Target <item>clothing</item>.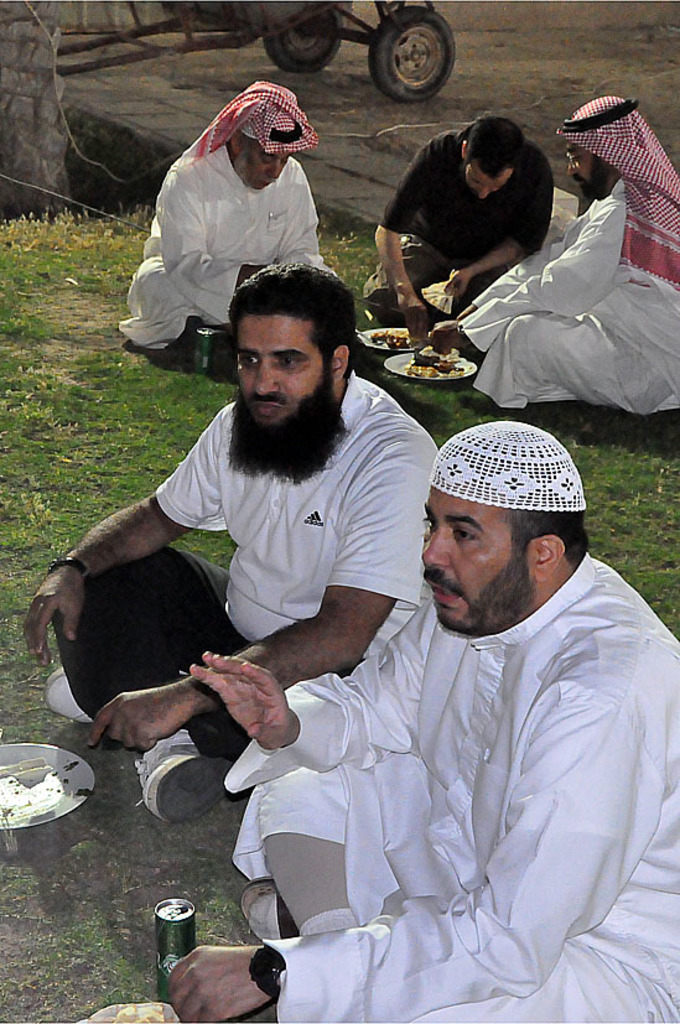
Target region: x1=50 y1=373 x2=447 y2=797.
